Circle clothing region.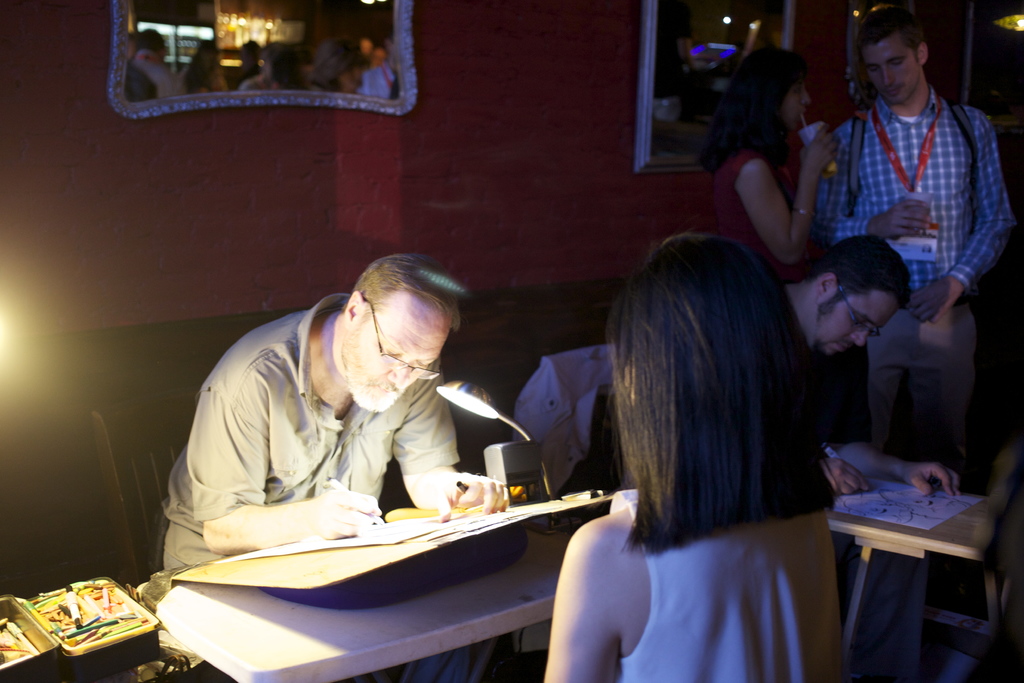
Region: bbox=[621, 481, 847, 682].
